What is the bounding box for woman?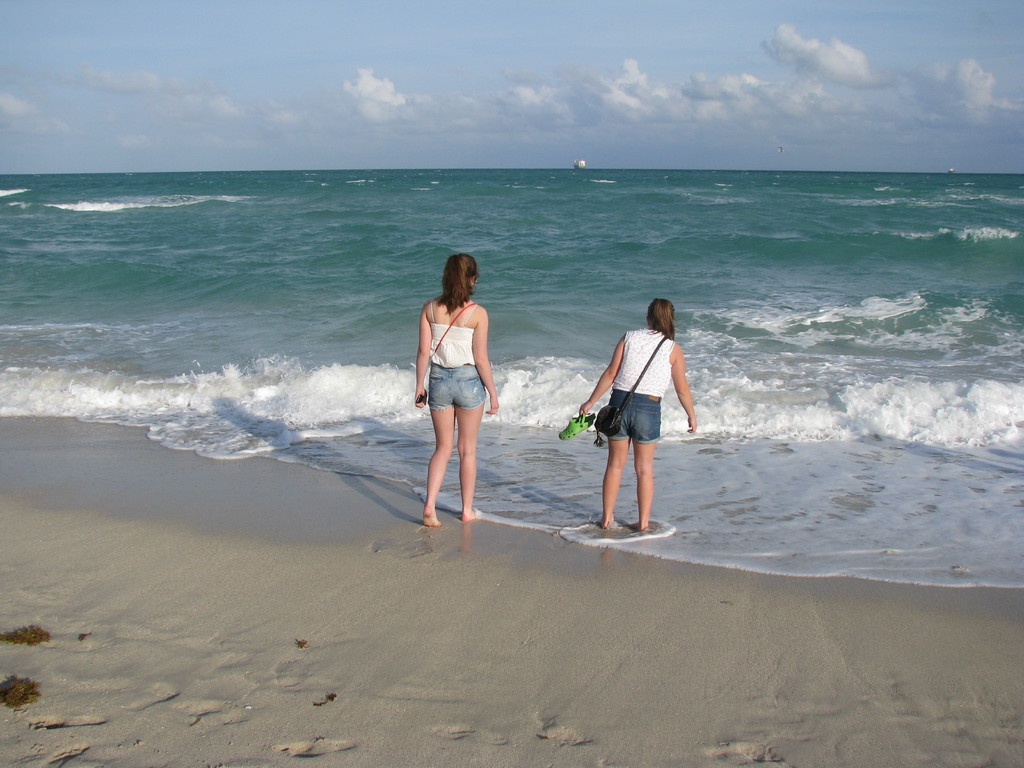
413, 239, 508, 534.
